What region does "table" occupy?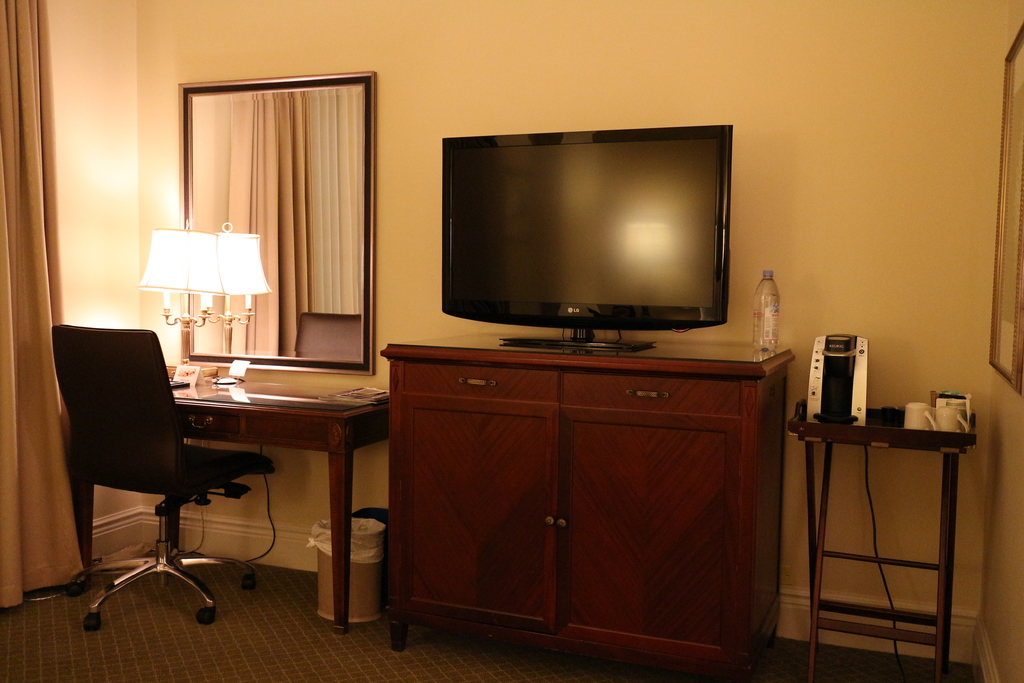
381:334:797:682.
